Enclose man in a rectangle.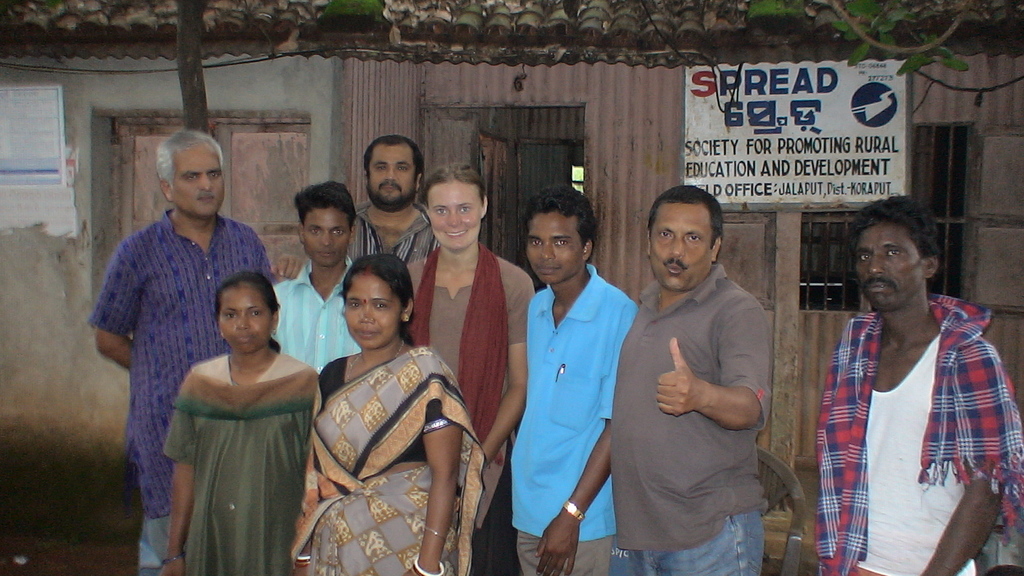
bbox(87, 127, 305, 575).
